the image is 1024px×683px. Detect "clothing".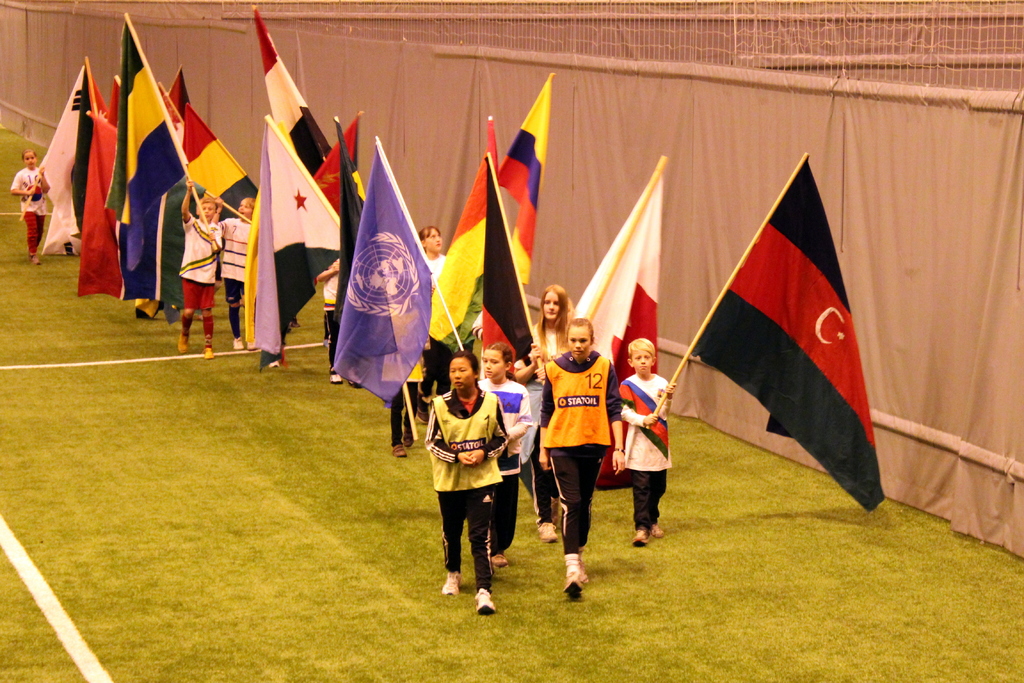
Detection: select_region(174, 263, 225, 307).
